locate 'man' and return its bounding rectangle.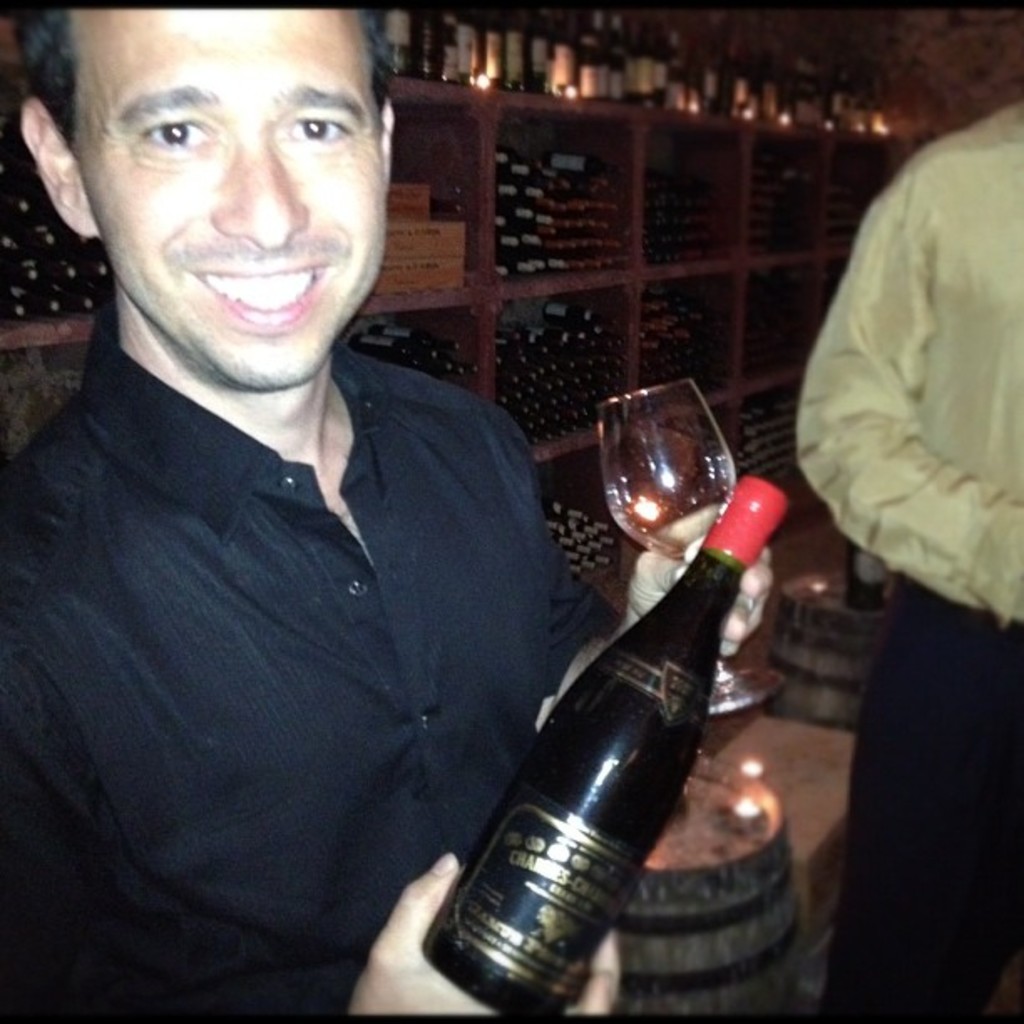
[x1=788, y1=99, x2=1022, y2=1022].
